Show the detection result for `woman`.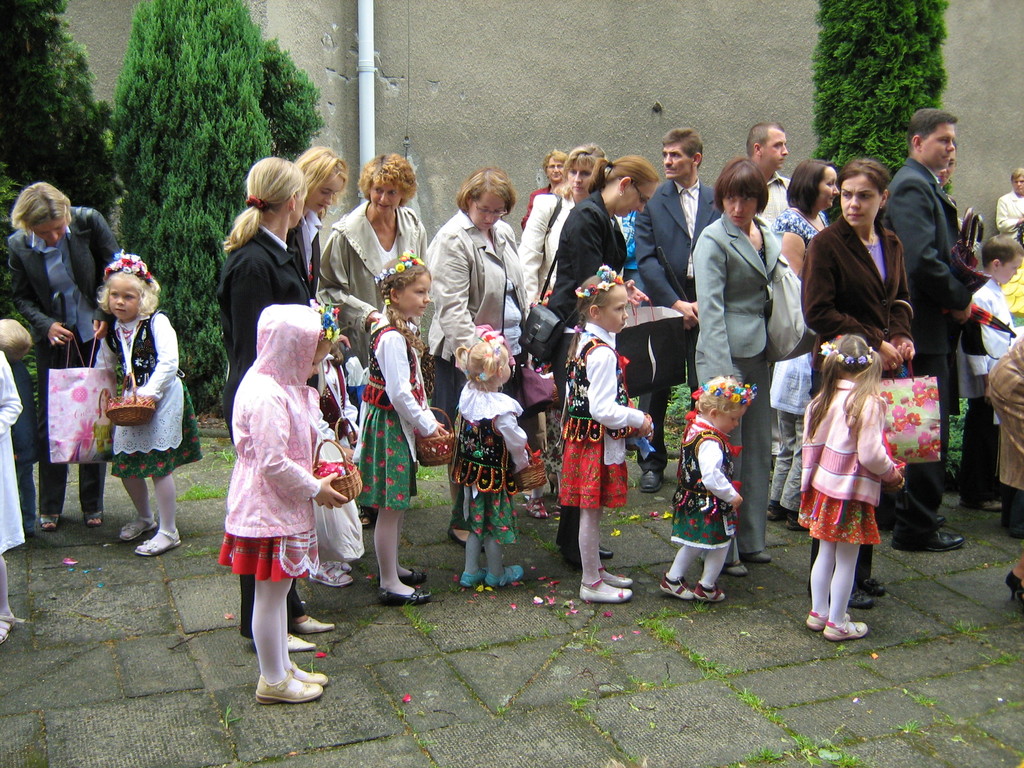
803:159:918:616.
